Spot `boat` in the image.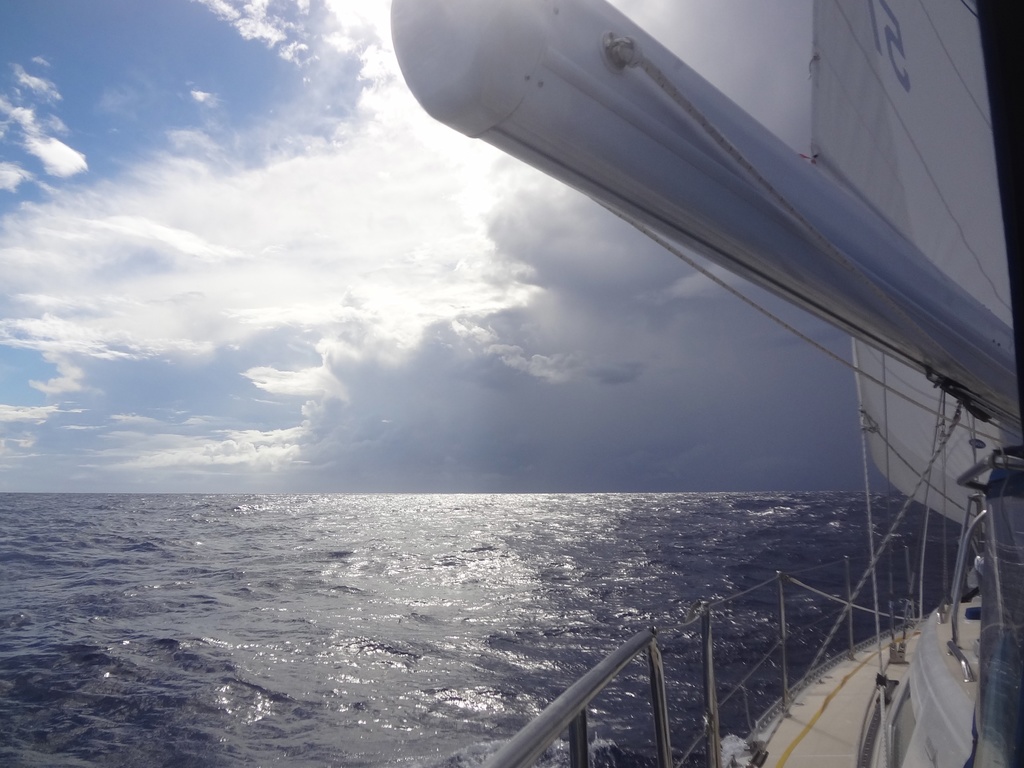
`boat` found at crop(383, 0, 1023, 767).
